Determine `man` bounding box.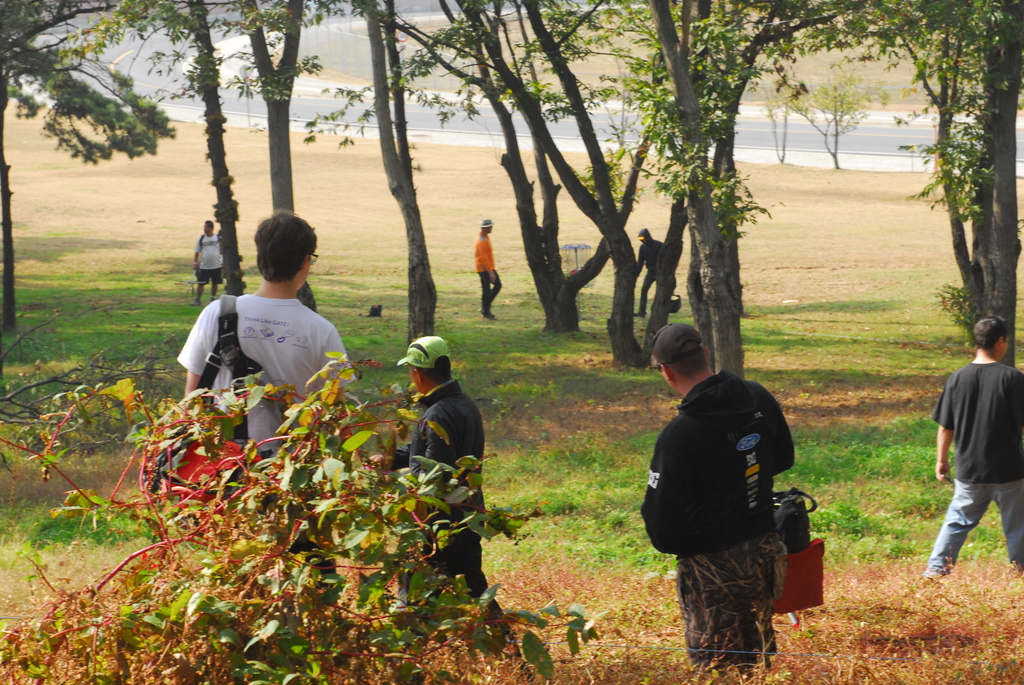
Determined: BBox(636, 320, 803, 675).
